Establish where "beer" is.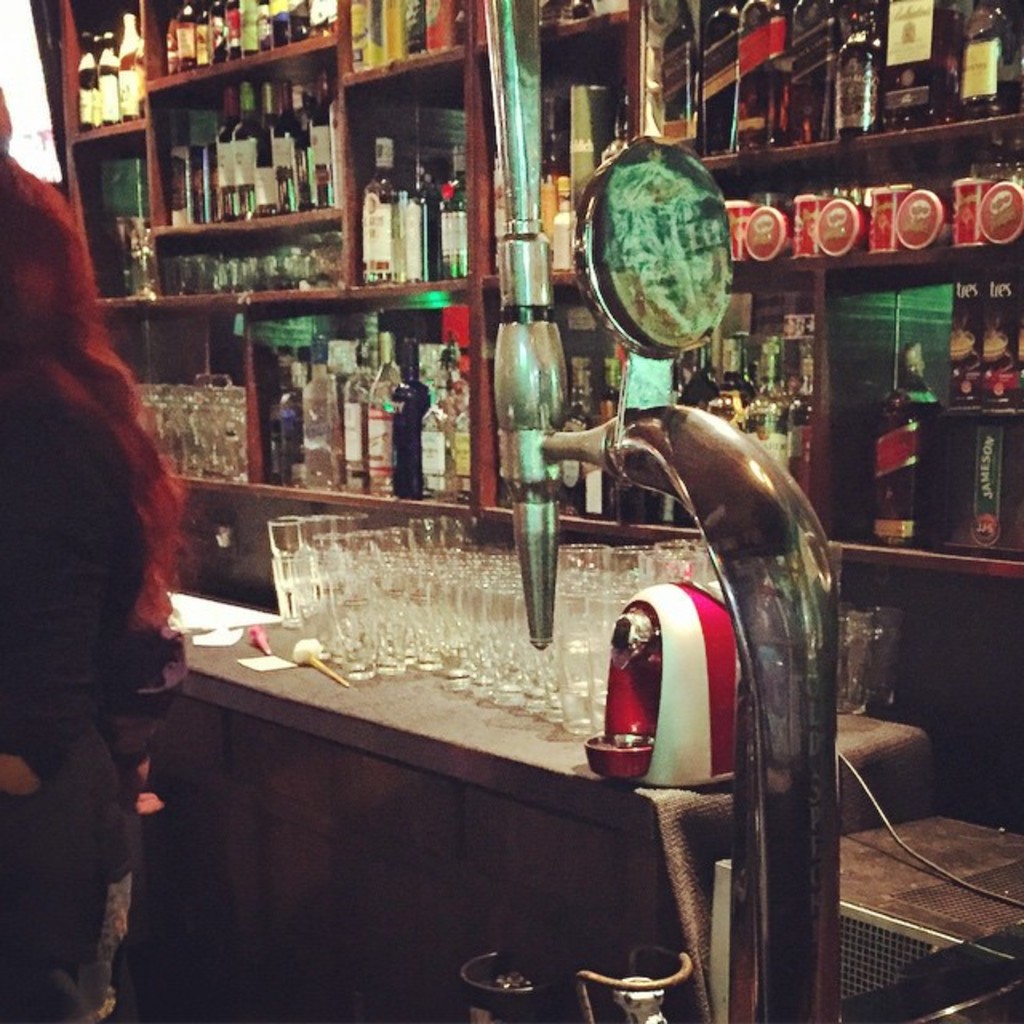
Established at <bbox>355, 131, 413, 286</bbox>.
